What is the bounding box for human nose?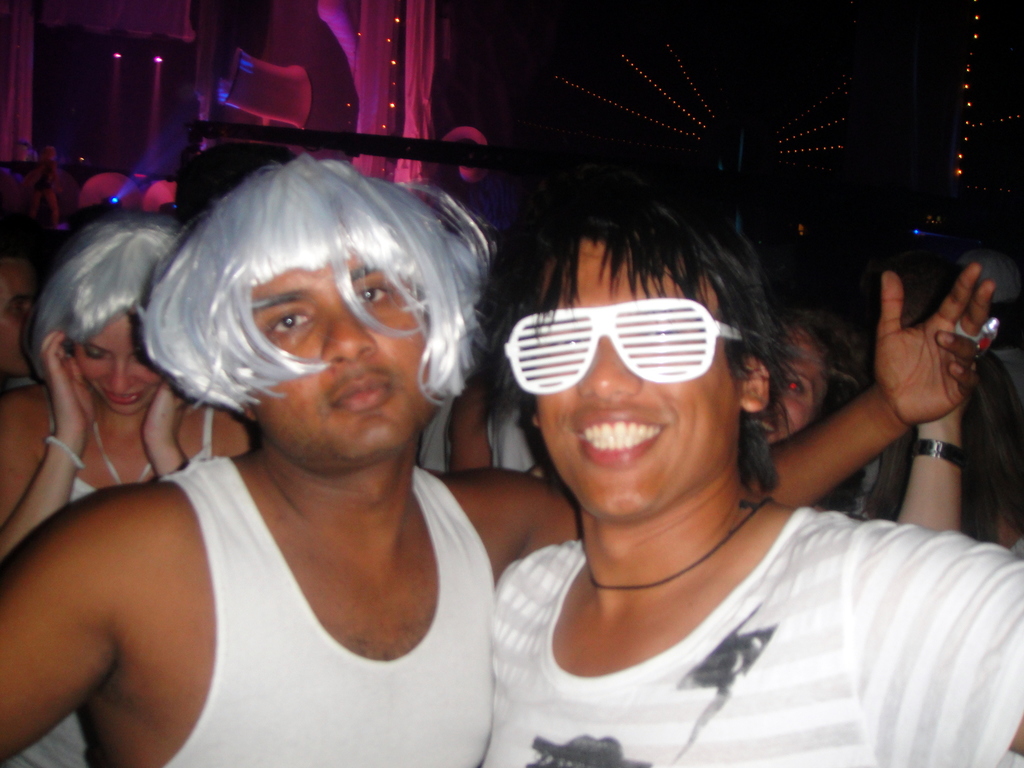
(576, 339, 644, 394).
